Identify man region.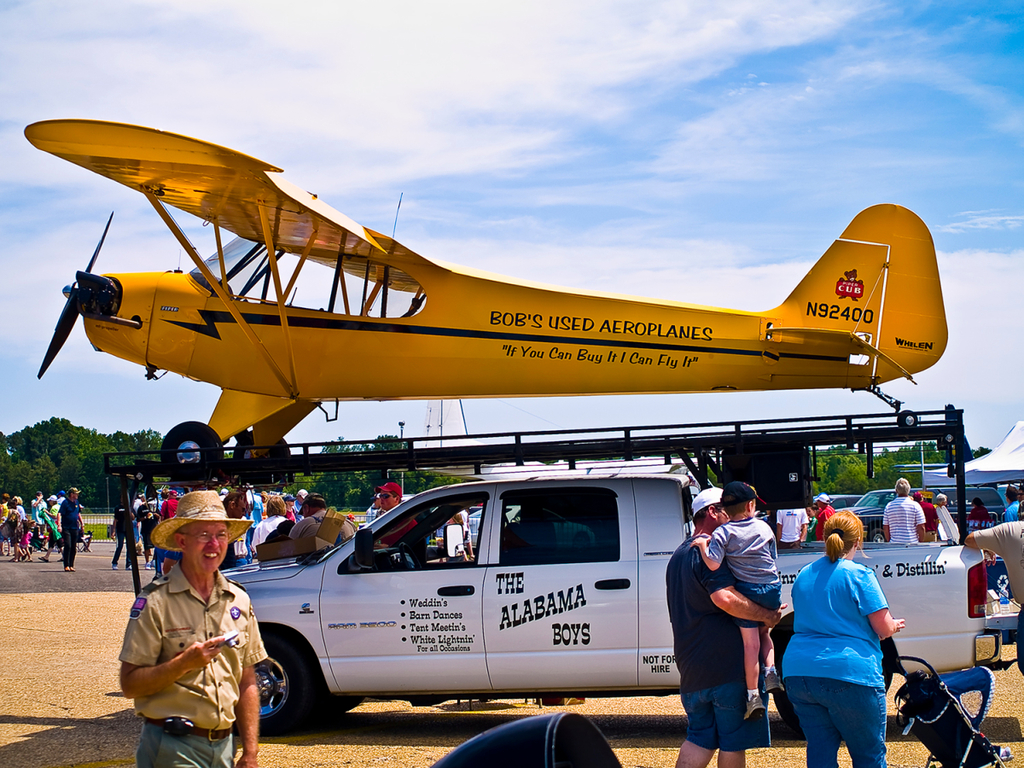
Region: bbox=[160, 489, 182, 520].
